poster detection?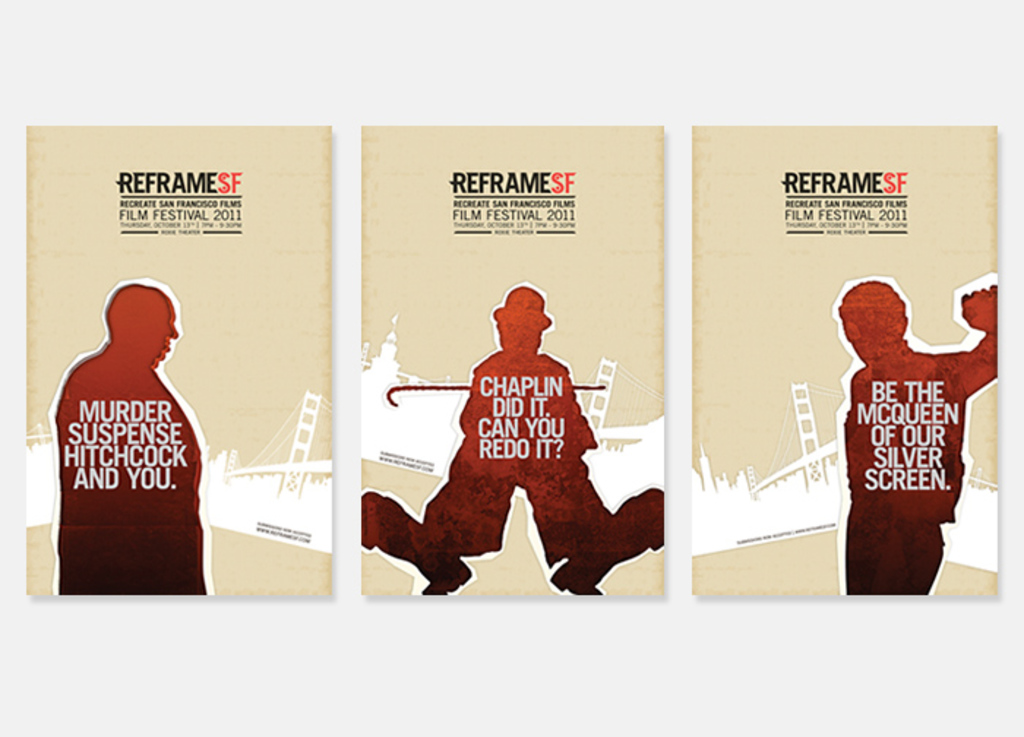
bbox(354, 126, 666, 598)
